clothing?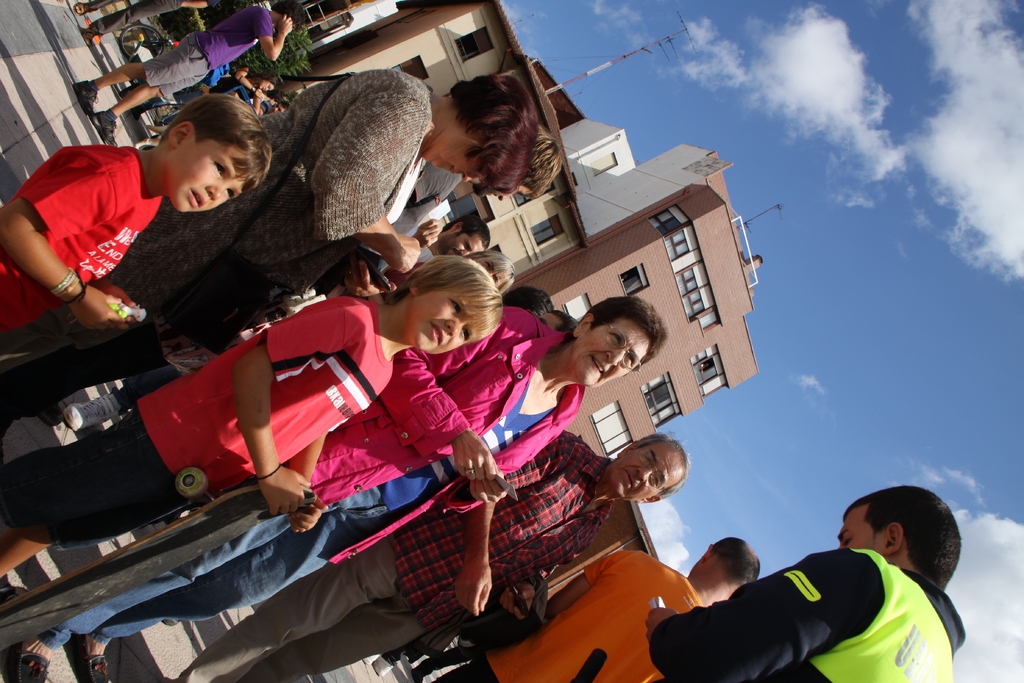
bbox(650, 547, 965, 682)
